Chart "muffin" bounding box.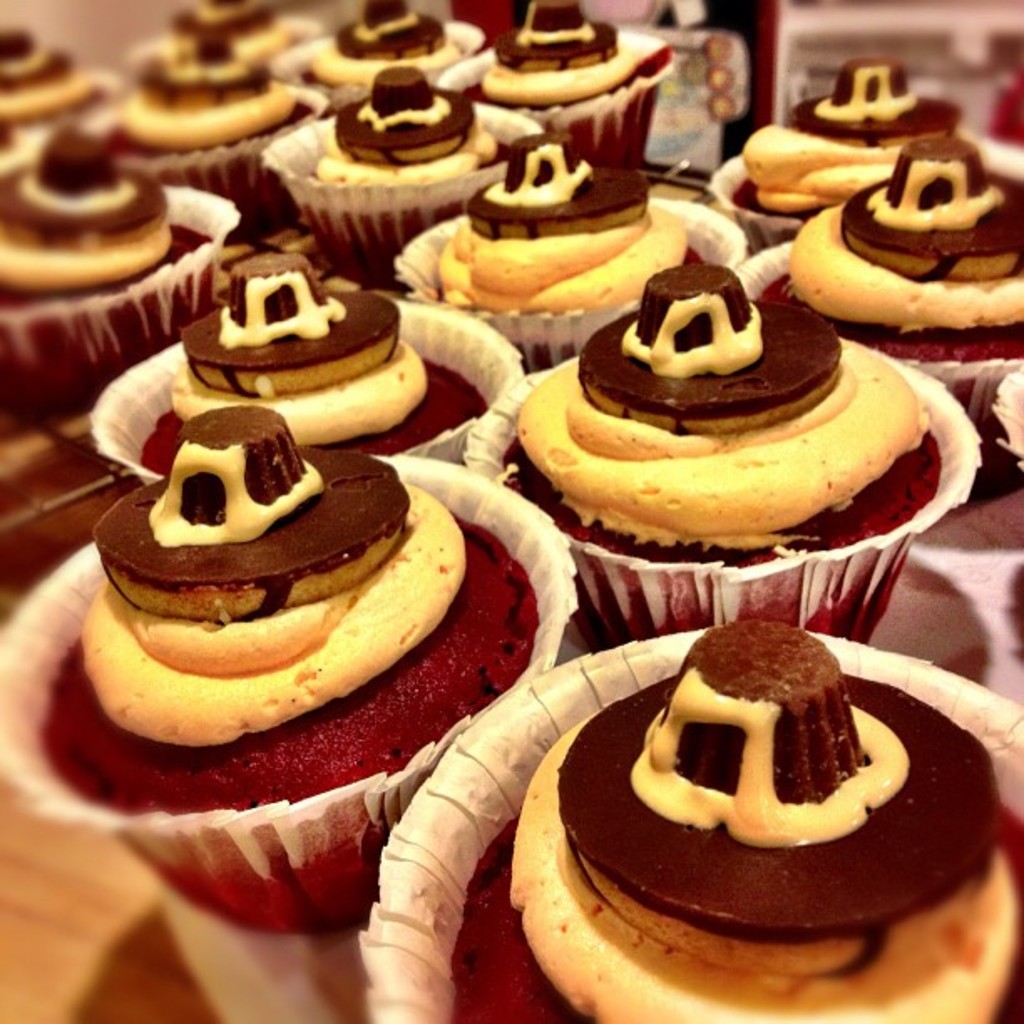
Charted: {"x1": 87, "y1": 381, "x2": 509, "y2": 838}.
